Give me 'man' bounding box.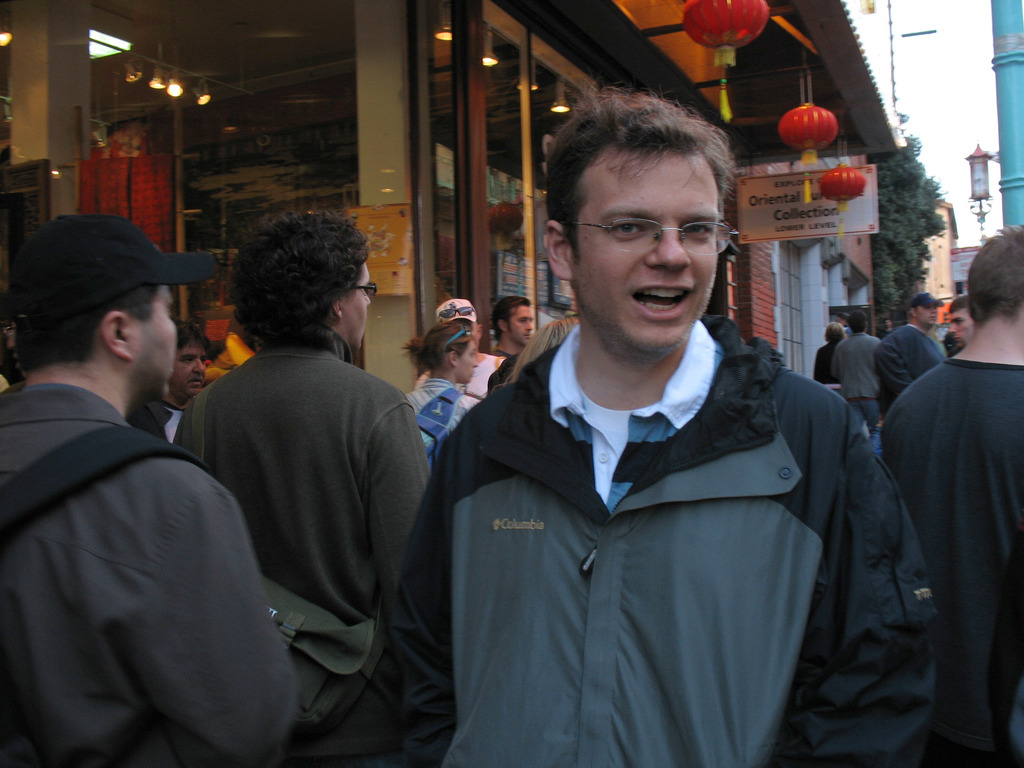
177/209/431/621.
